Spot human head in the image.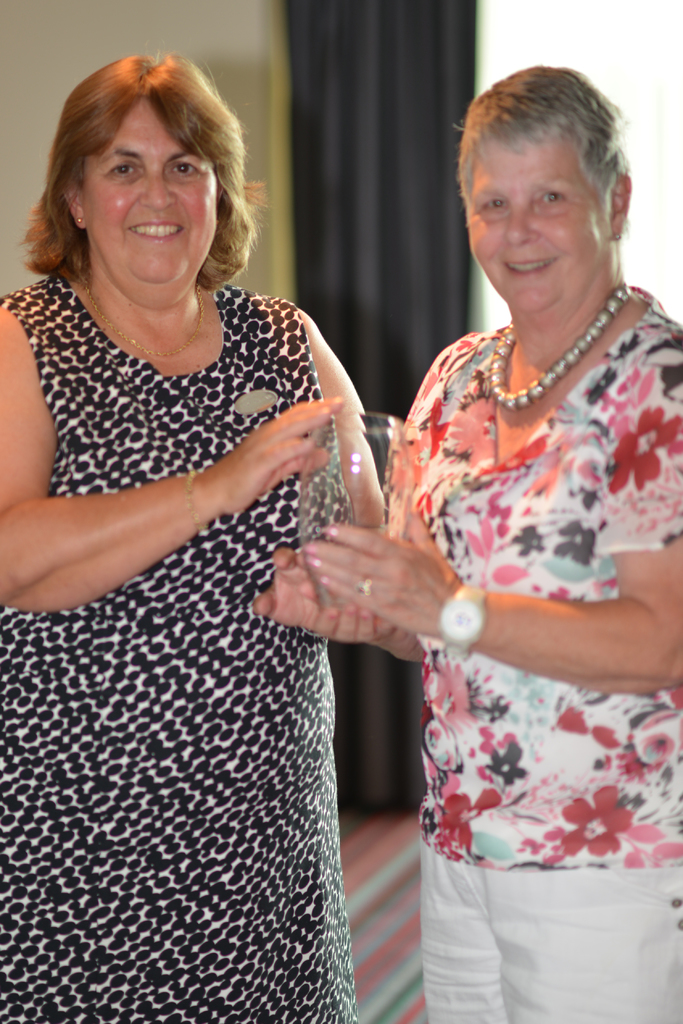
human head found at detection(456, 64, 641, 301).
